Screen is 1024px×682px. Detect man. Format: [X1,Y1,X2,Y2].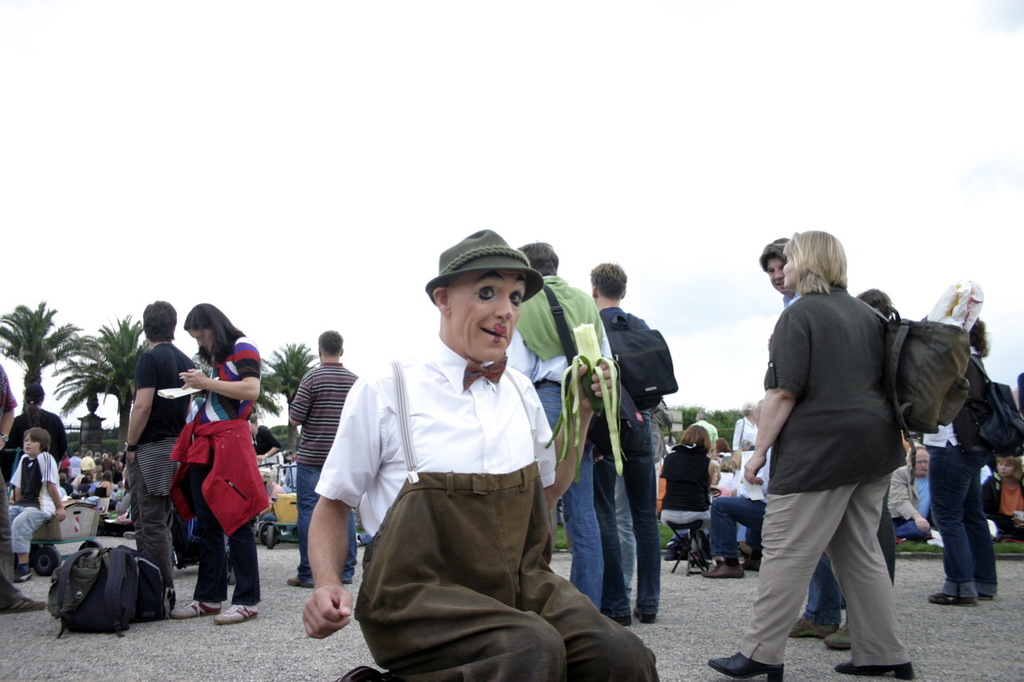
[742,235,902,649].
